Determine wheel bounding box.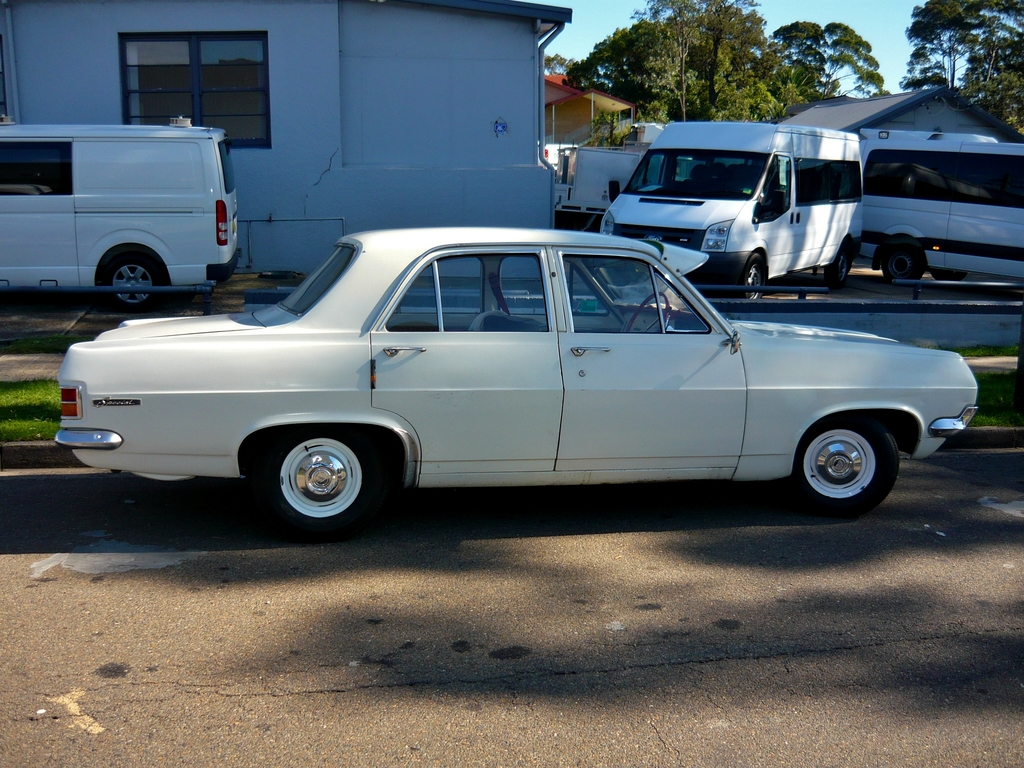
Determined: {"left": 629, "top": 291, "right": 668, "bottom": 338}.
